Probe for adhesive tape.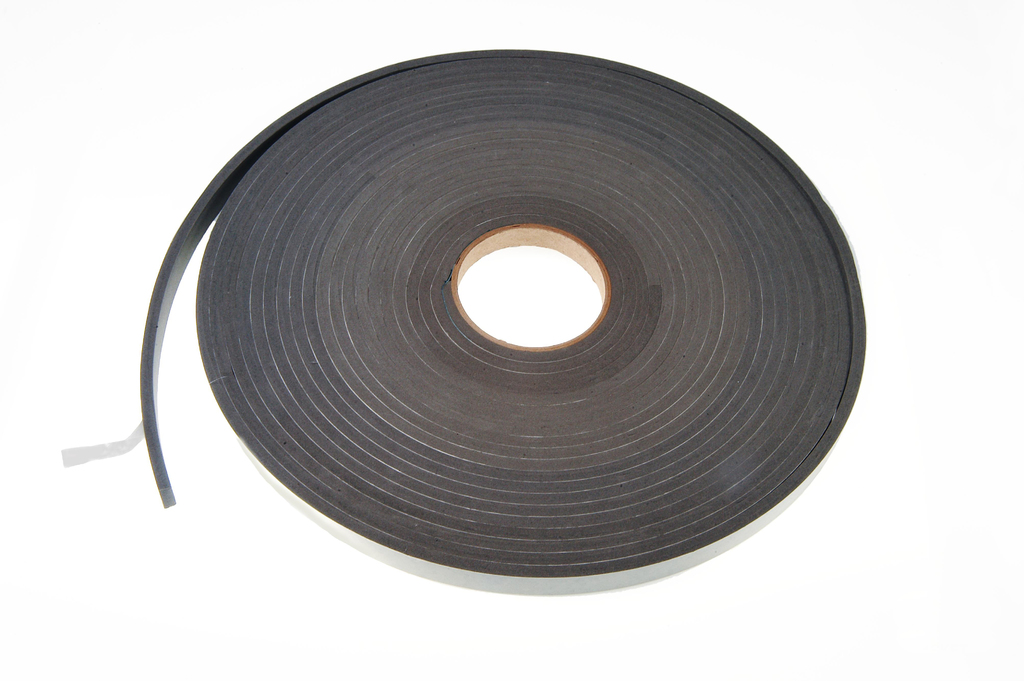
Probe result: locate(138, 44, 865, 600).
